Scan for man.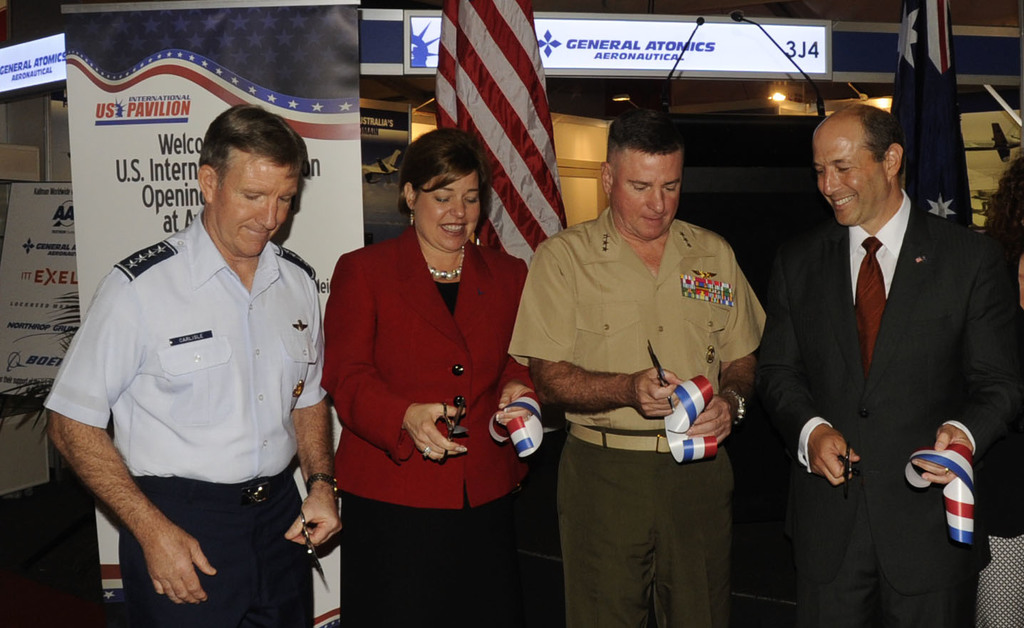
Scan result: <bbox>767, 78, 1005, 627</bbox>.
